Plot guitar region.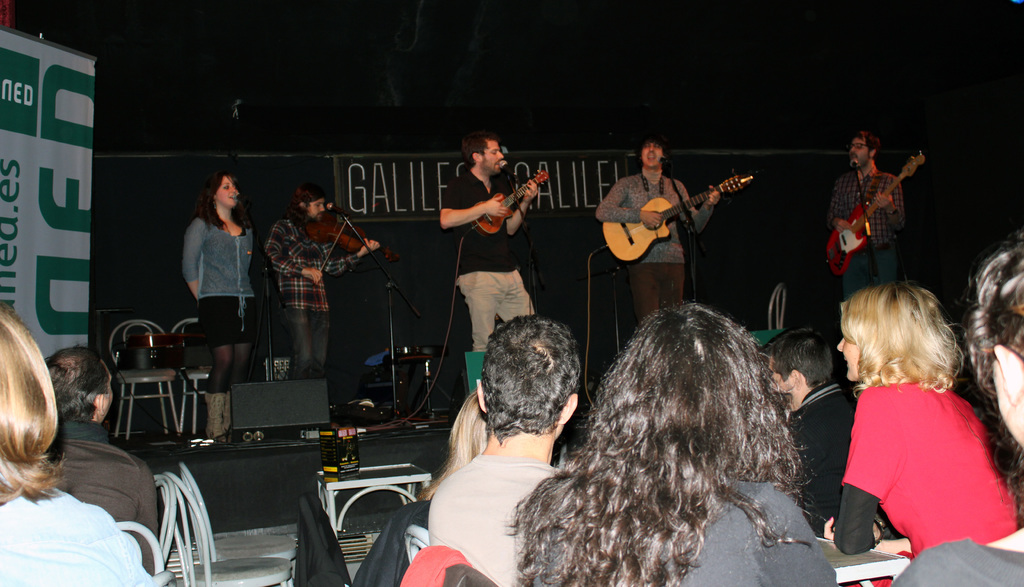
Plotted at [x1=829, y1=149, x2=928, y2=279].
